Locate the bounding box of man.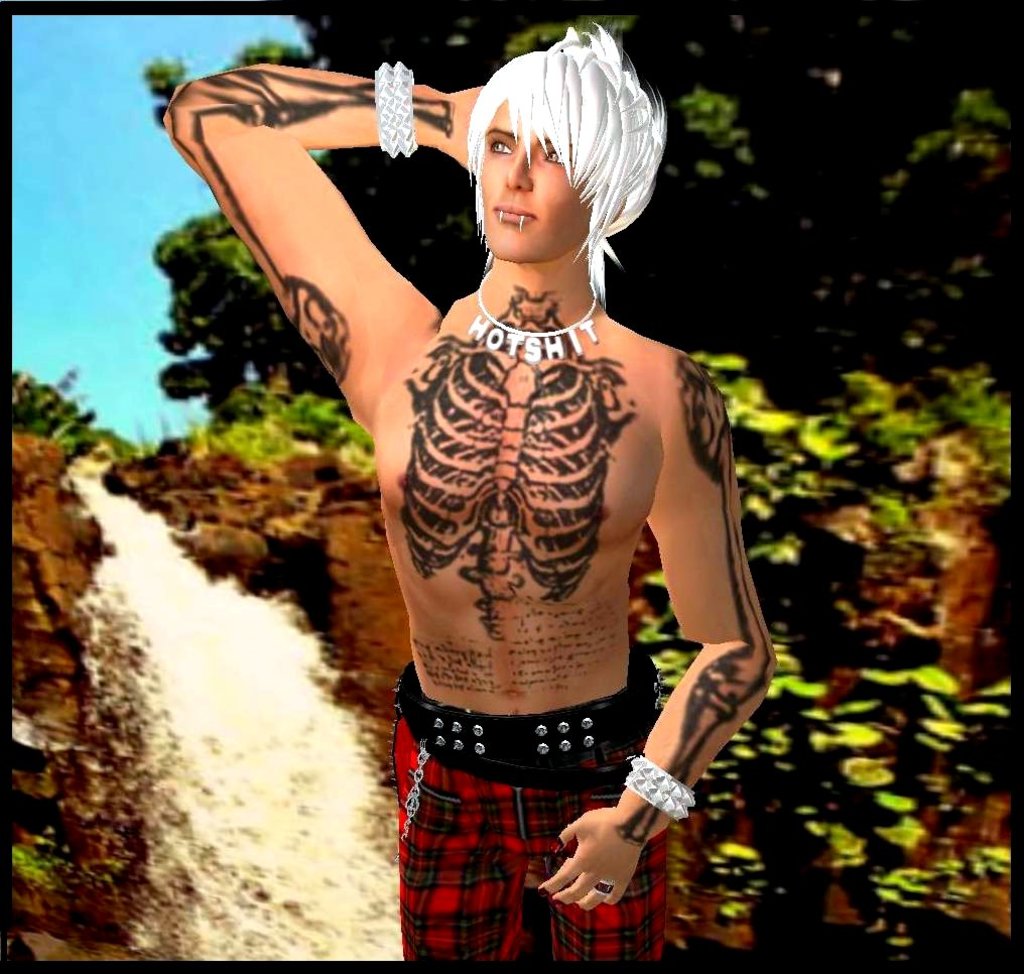
Bounding box: [x1=214, y1=0, x2=712, y2=907].
